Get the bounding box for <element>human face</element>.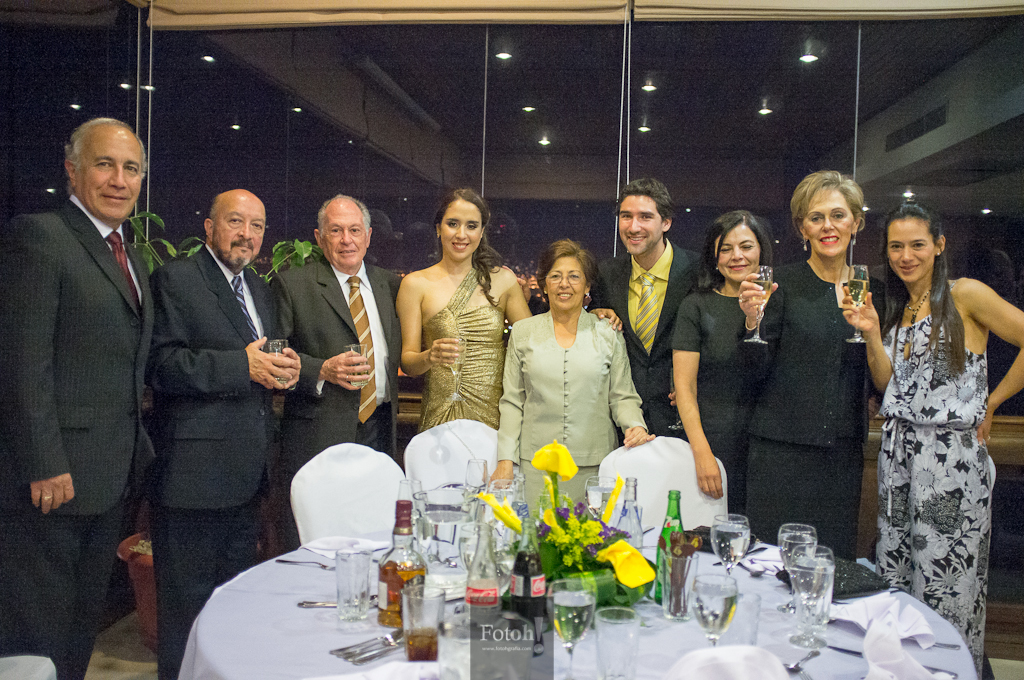
BBox(807, 183, 855, 252).
